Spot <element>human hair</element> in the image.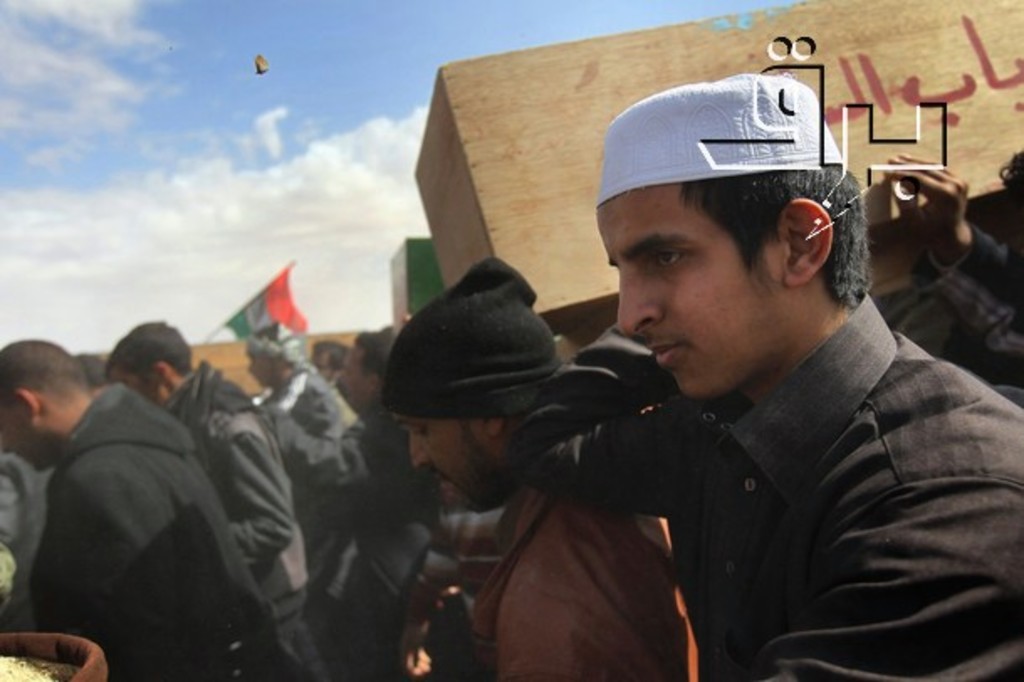
<element>human hair</element> found at detection(349, 321, 400, 380).
